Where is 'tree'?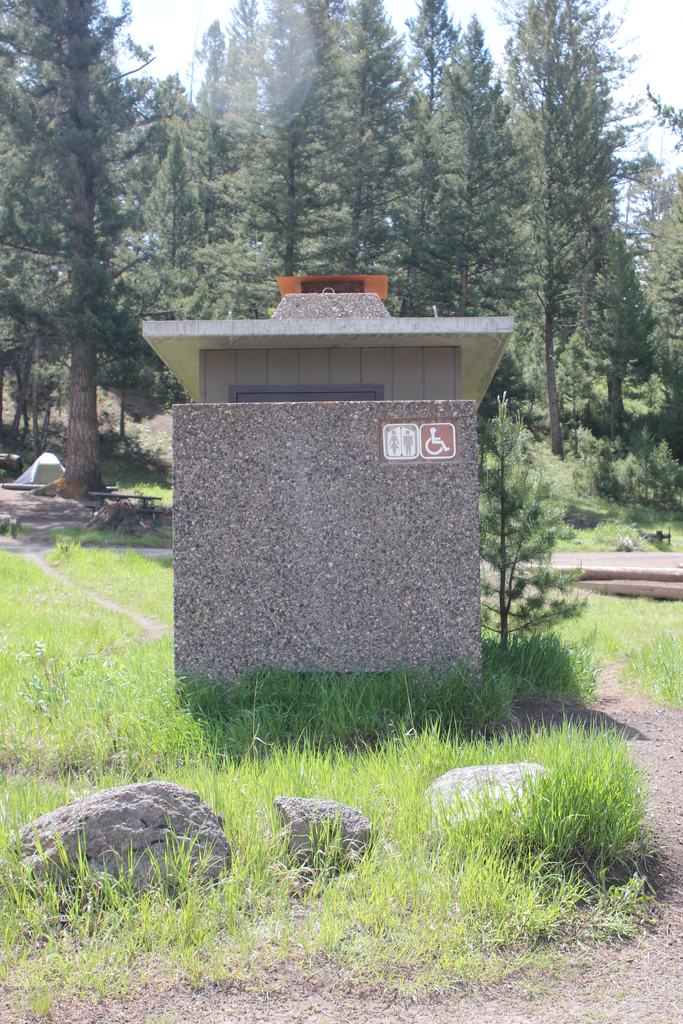
{"left": 632, "top": 88, "right": 682, "bottom": 455}.
